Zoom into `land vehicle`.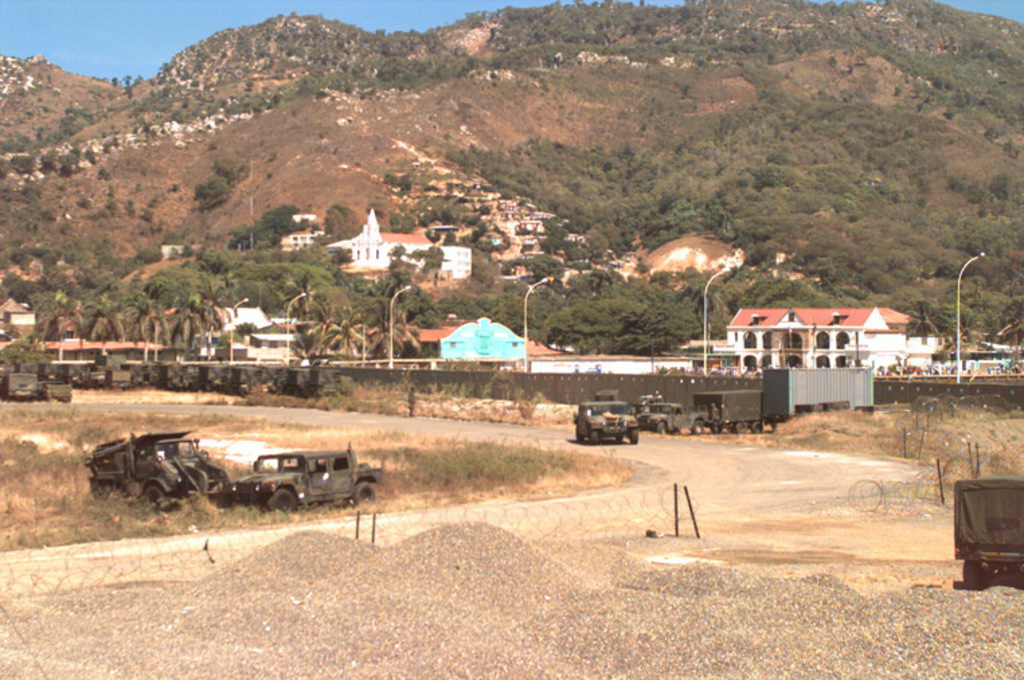
Zoom target: 951,474,1023,593.
